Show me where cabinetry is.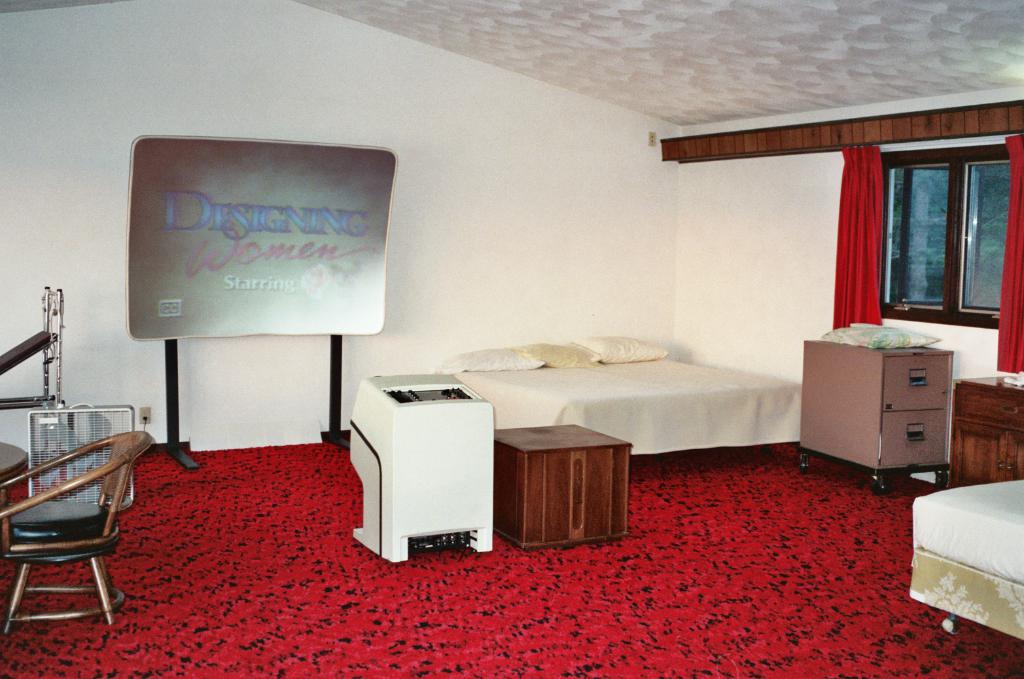
cabinetry is at detection(798, 338, 951, 489).
